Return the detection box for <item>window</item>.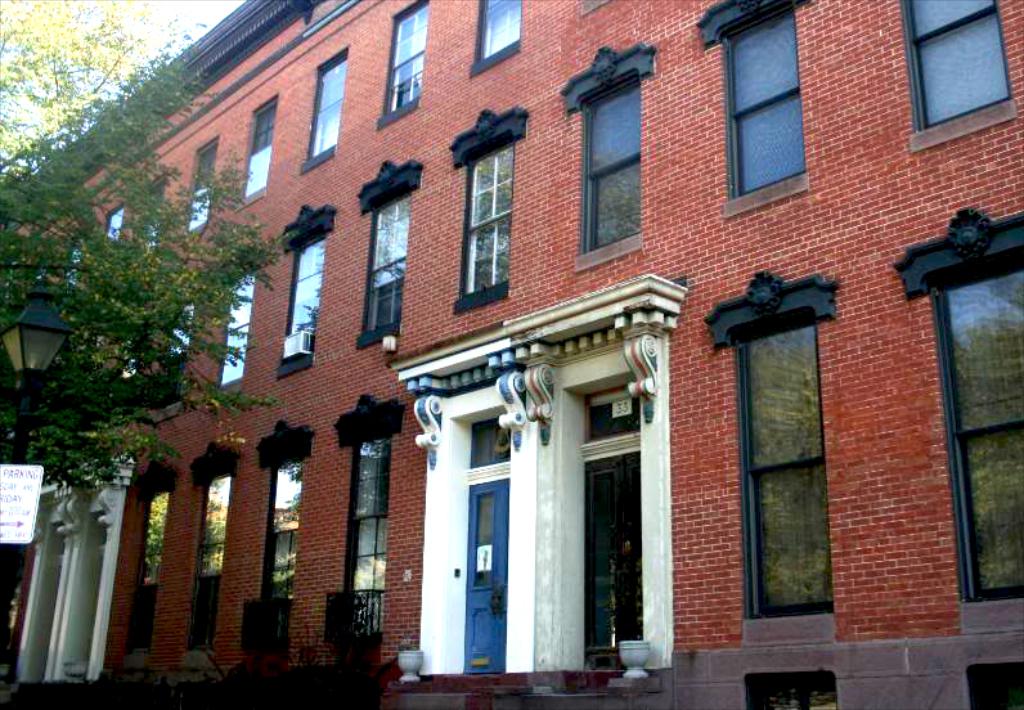
381, 0, 426, 121.
